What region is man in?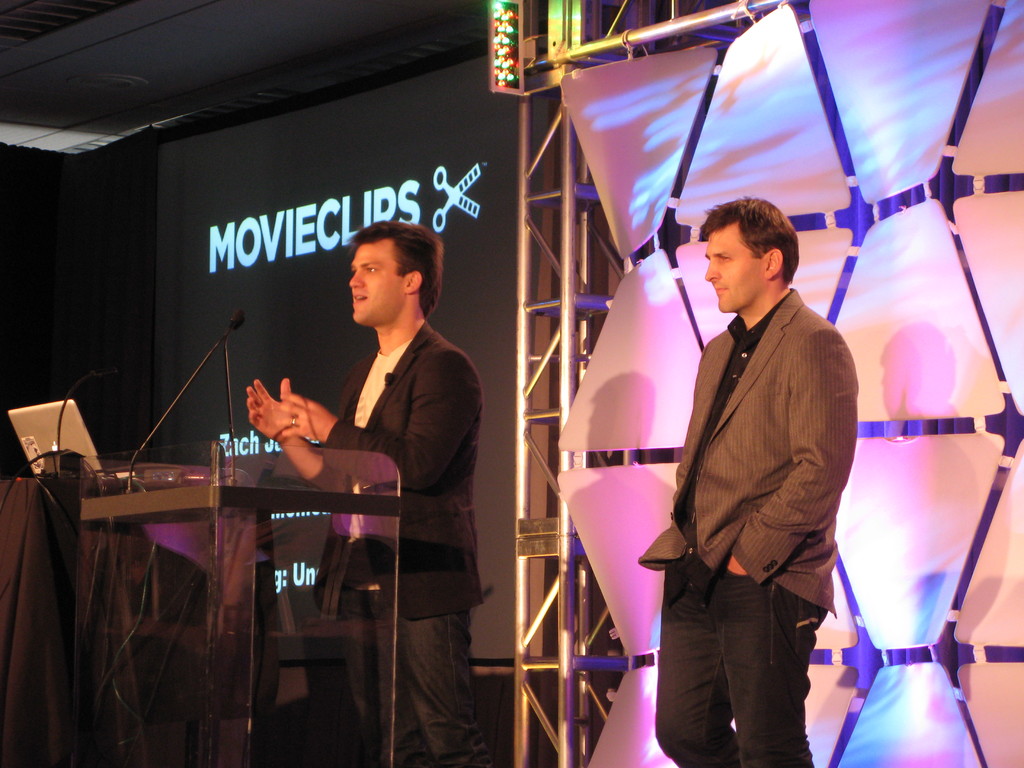
detection(244, 221, 483, 764).
